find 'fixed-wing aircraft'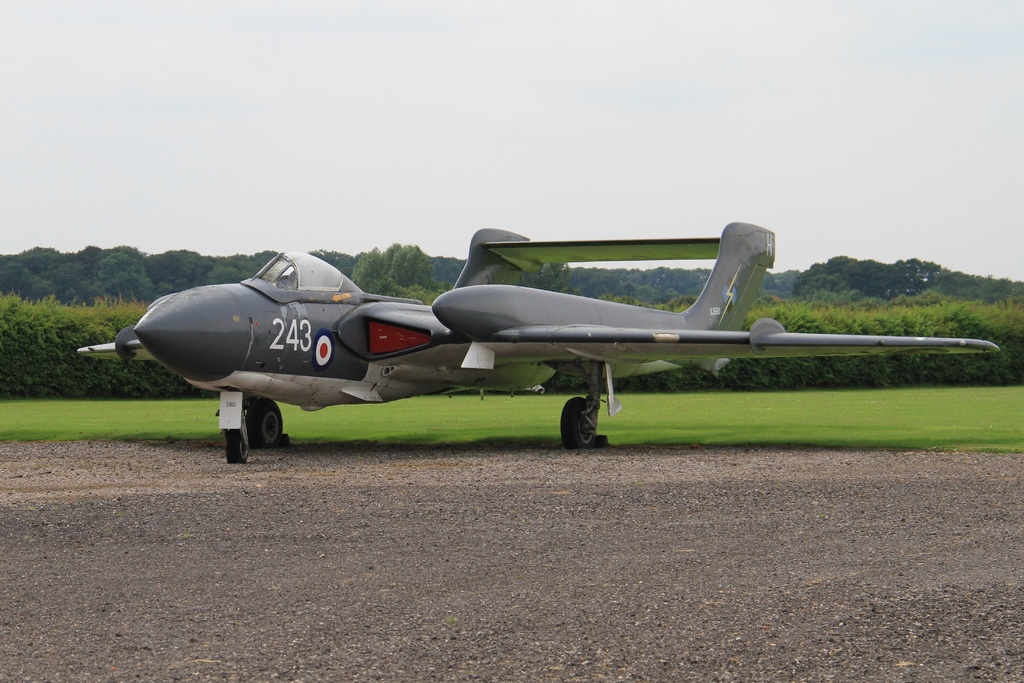
(x1=84, y1=228, x2=996, y2=448)
